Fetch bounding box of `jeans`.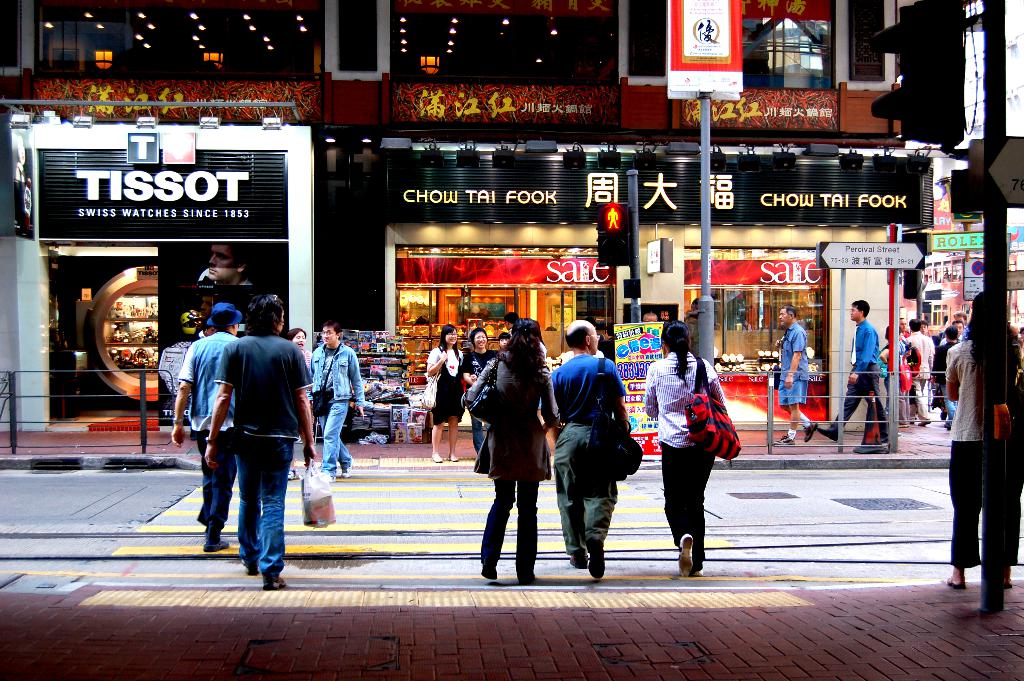
Bbox: (474, 461, 539, 587).
